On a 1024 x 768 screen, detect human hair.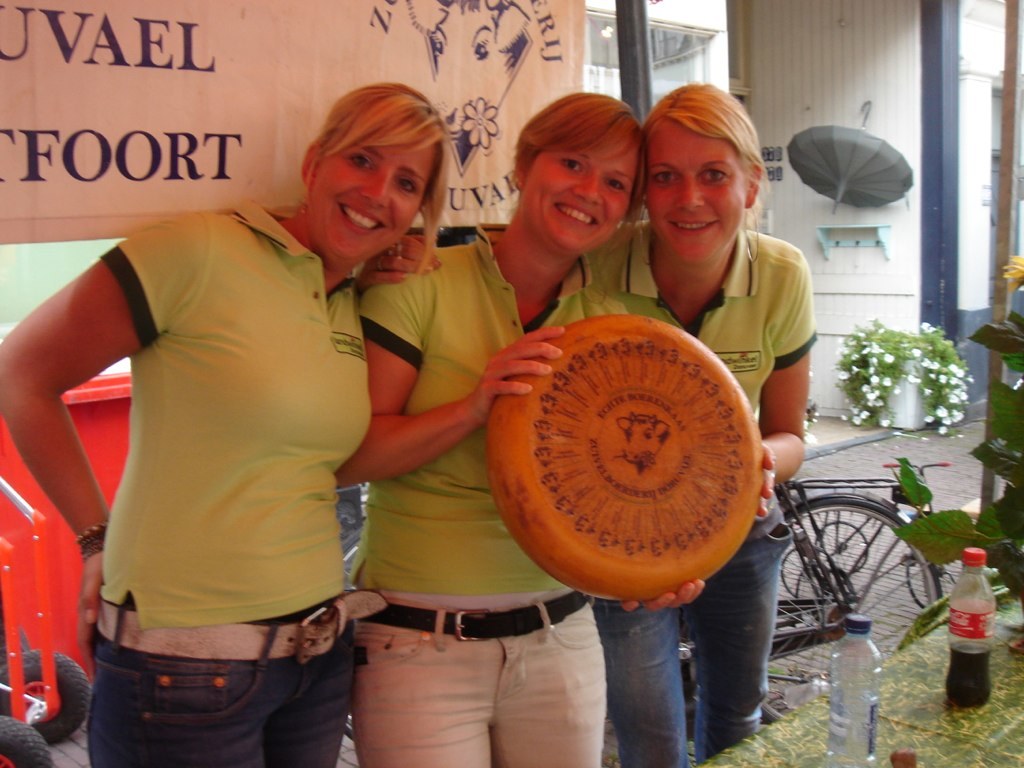
bbox(512, 90, 649, 266).
